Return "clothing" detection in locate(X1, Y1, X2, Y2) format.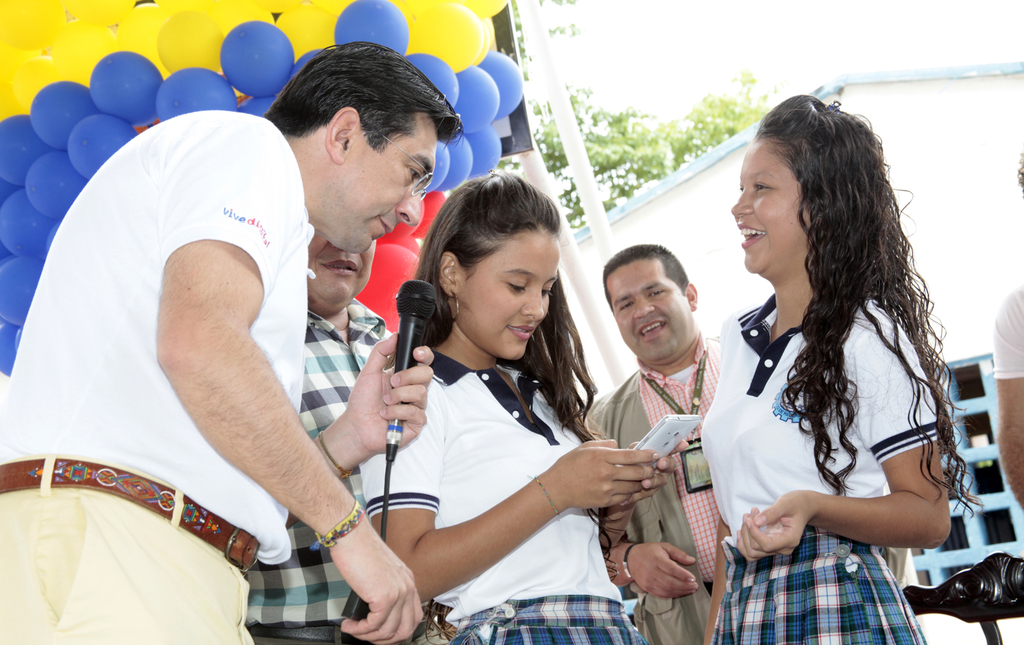
locate(0, 109, 339, 644).
